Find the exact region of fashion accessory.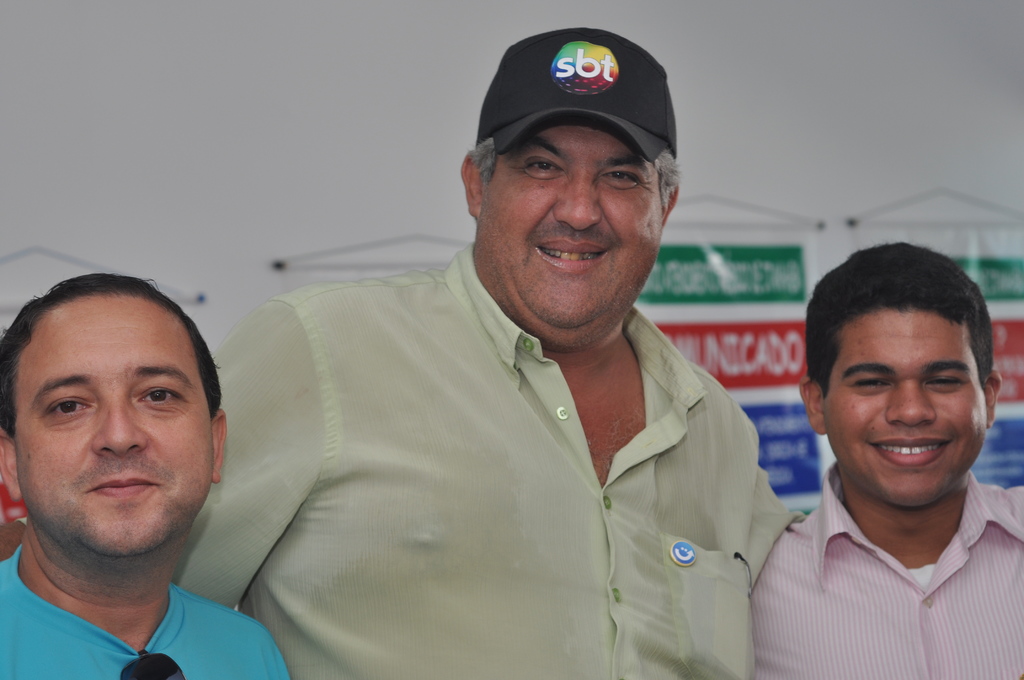
Exact region: BBox(116, 649, 189, 679).
